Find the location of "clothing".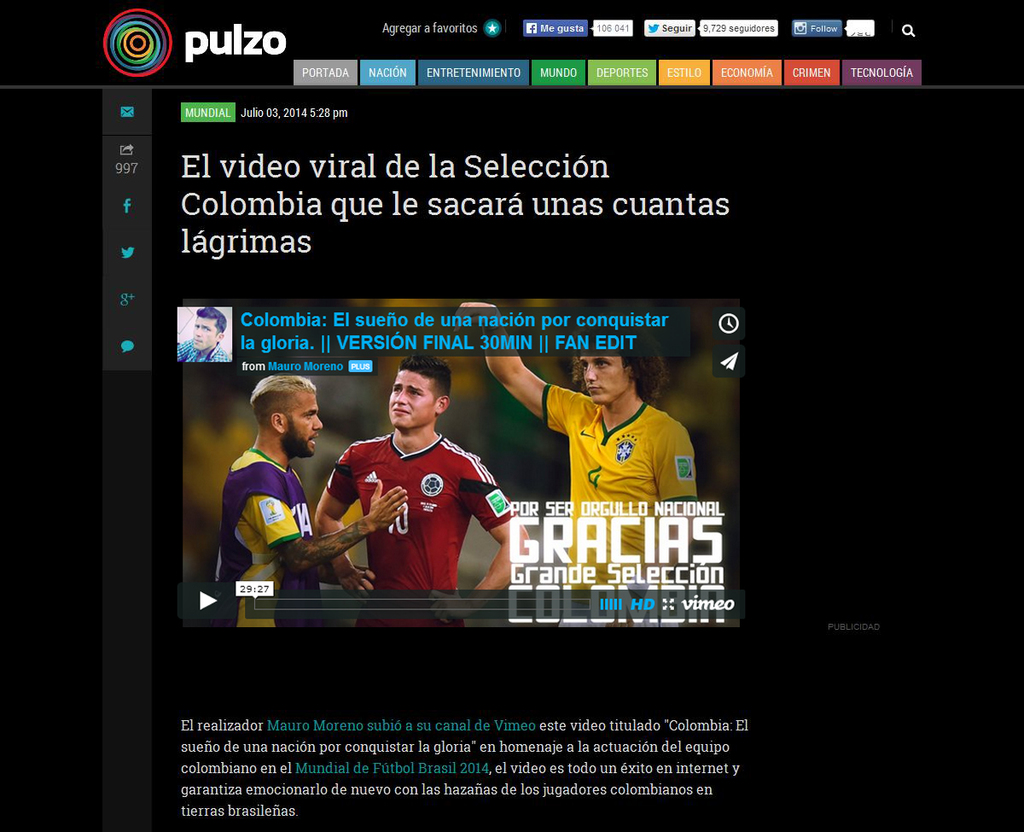
Location: detection(318, 413, 507, 615).
